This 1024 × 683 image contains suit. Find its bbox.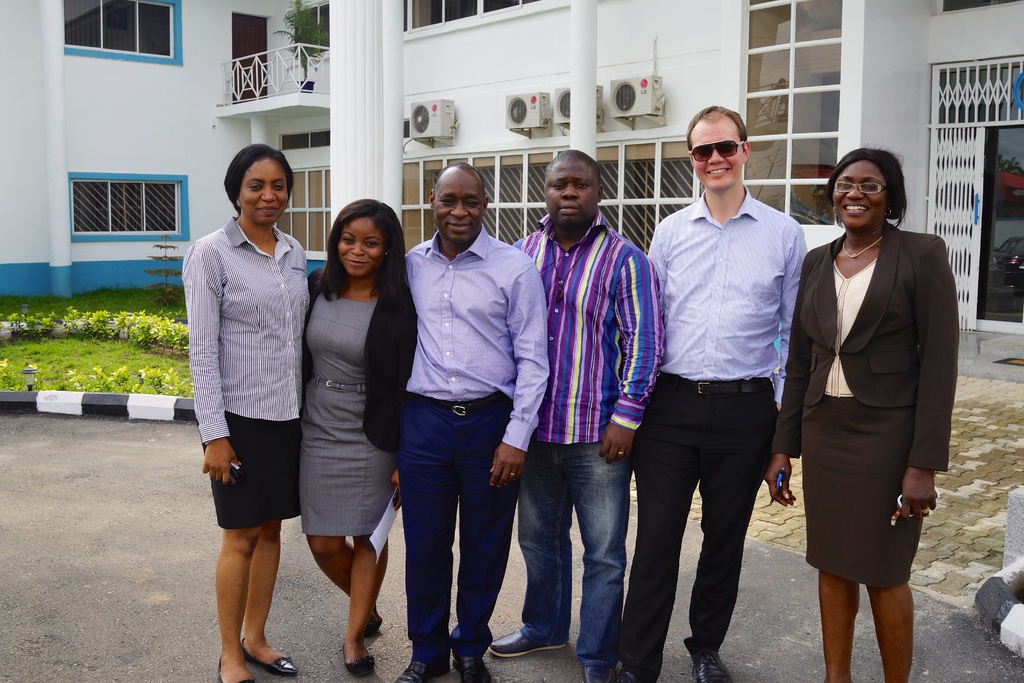
(x1=771, y1=216, x2=960, y2=473).
